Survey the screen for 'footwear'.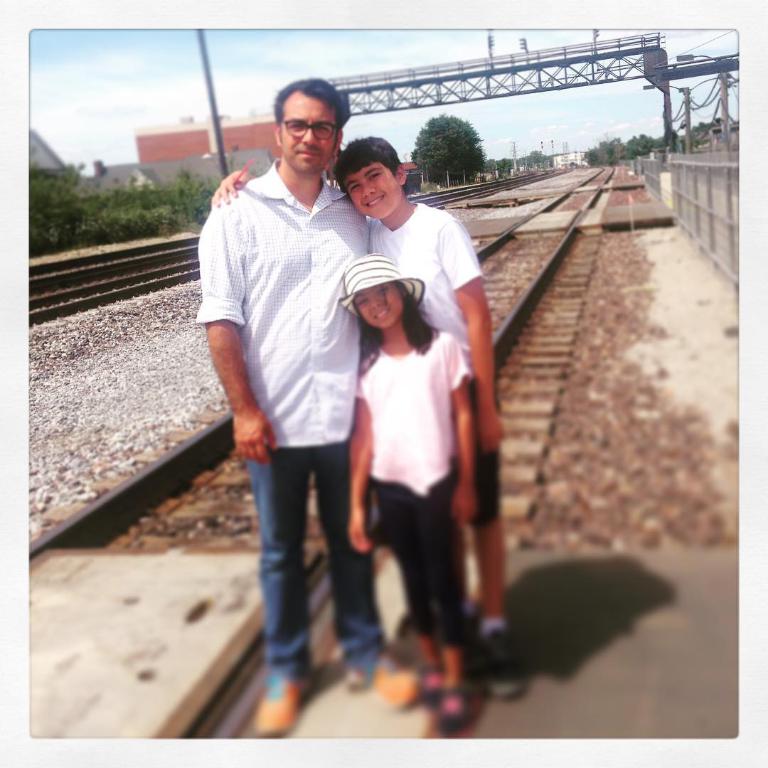
Survey found: Rect(490, 629, 531, 707).
